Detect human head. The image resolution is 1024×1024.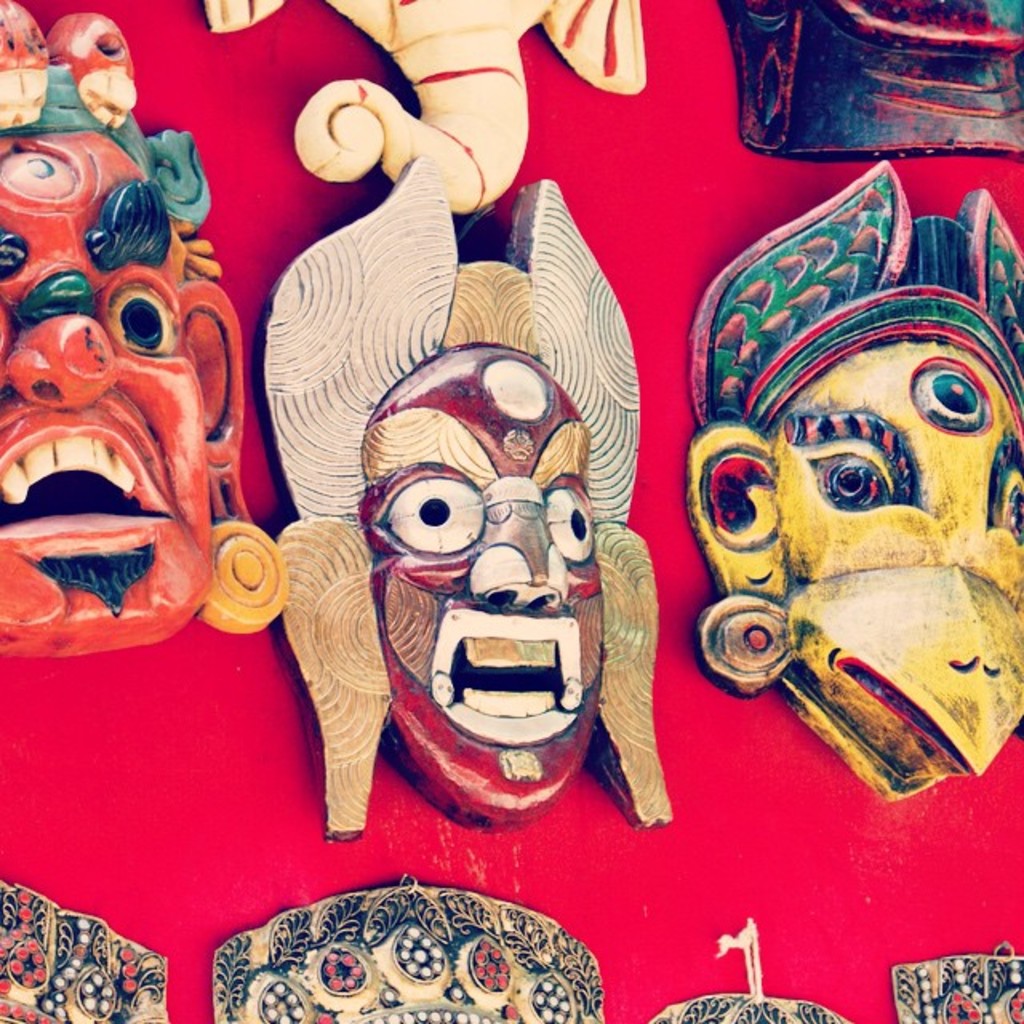
Rect(0, 133, 216, 654).
